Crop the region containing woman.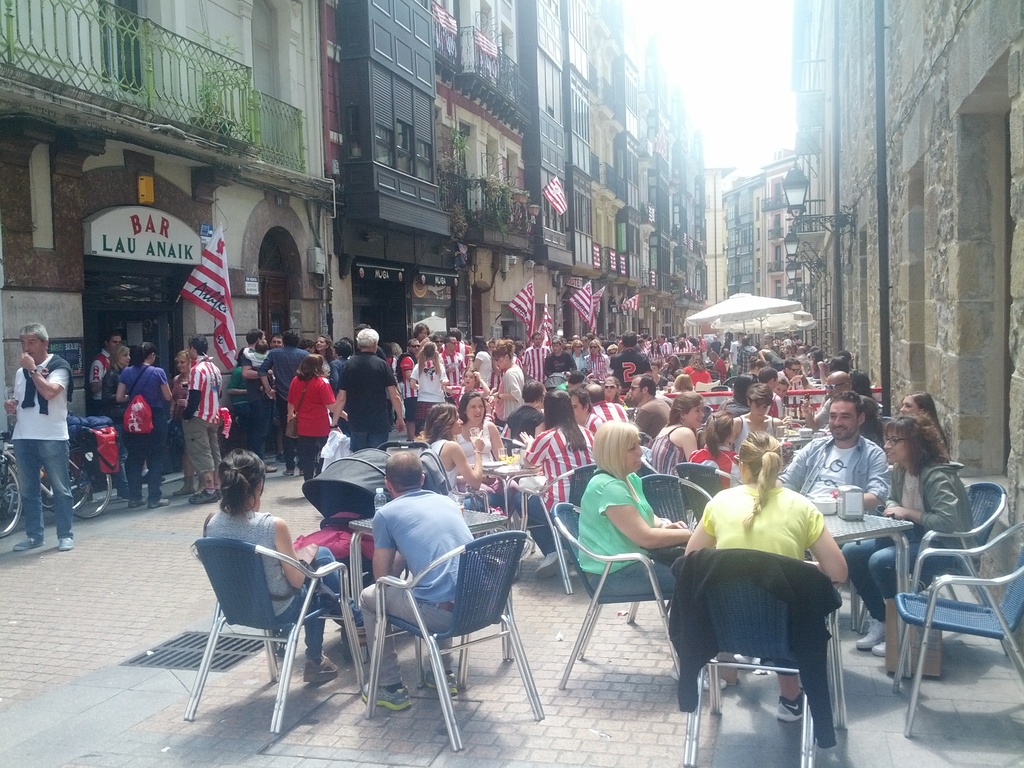
Crop region: <bbox>652, 393, 709, 474</bbox>.
